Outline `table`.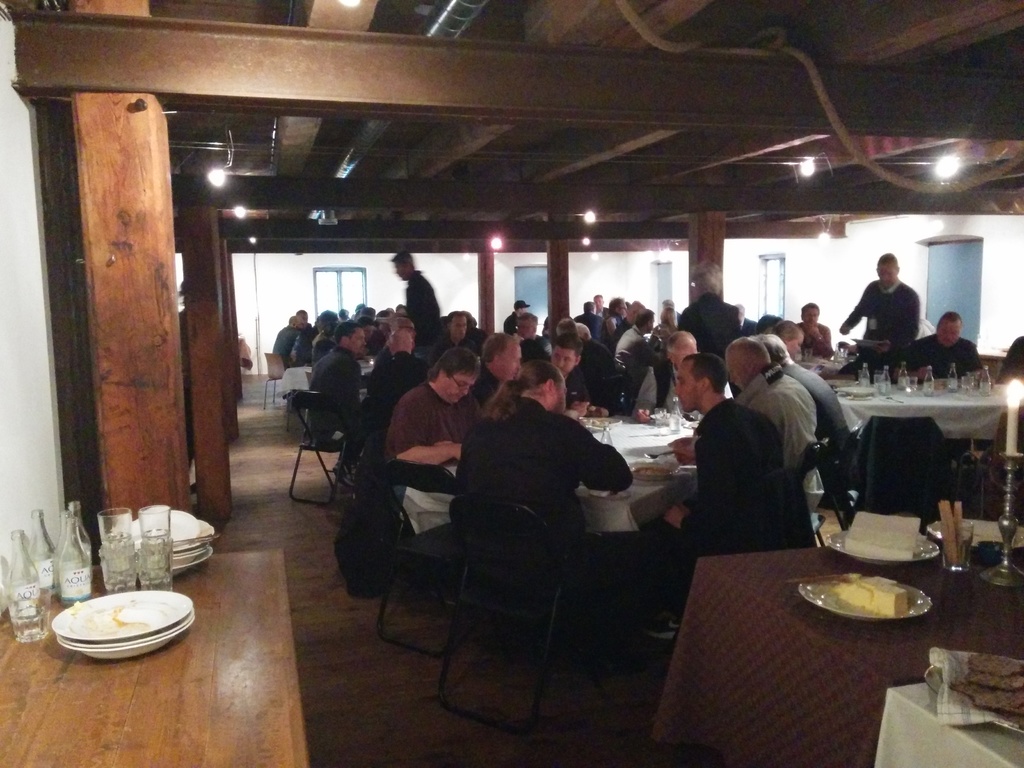
Outline: l=0, t=550, r=310, b=767.
